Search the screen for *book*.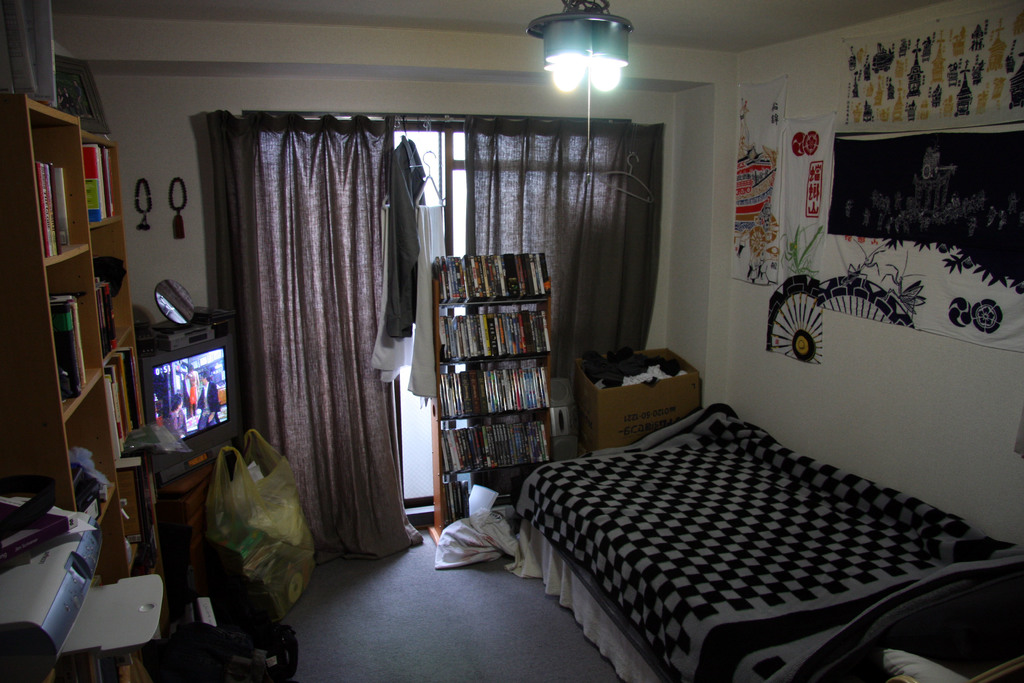
Found at <box>0,493,84,567</box>.
